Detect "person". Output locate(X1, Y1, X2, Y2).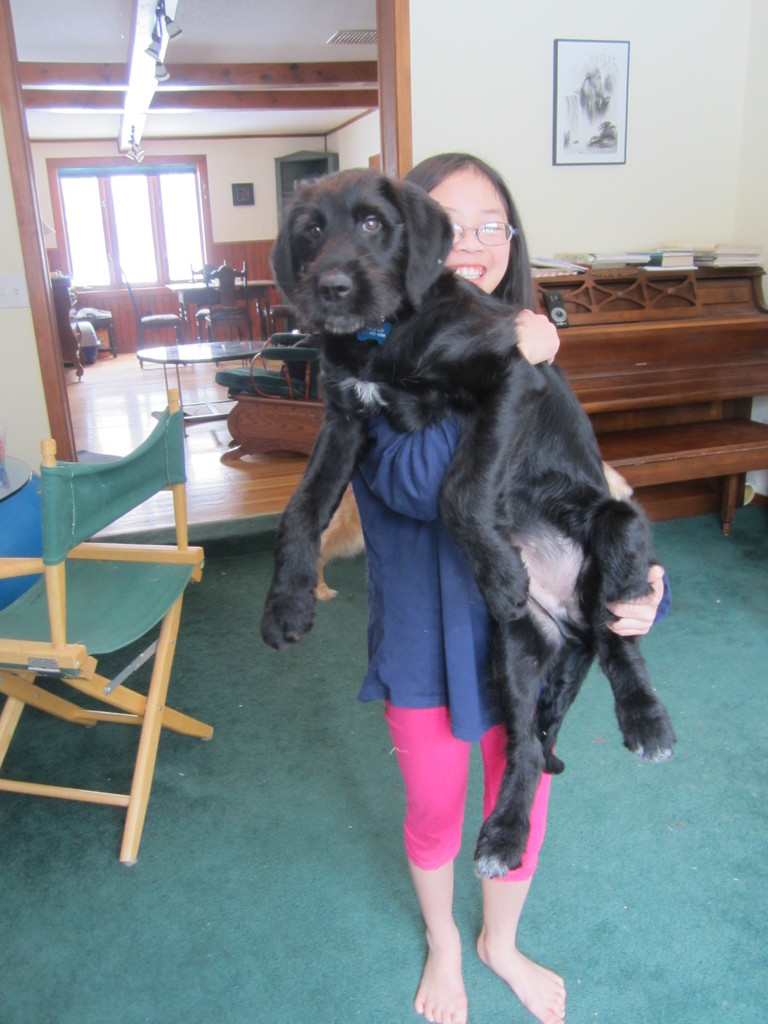
locate(259, 144, 675, 1023).
